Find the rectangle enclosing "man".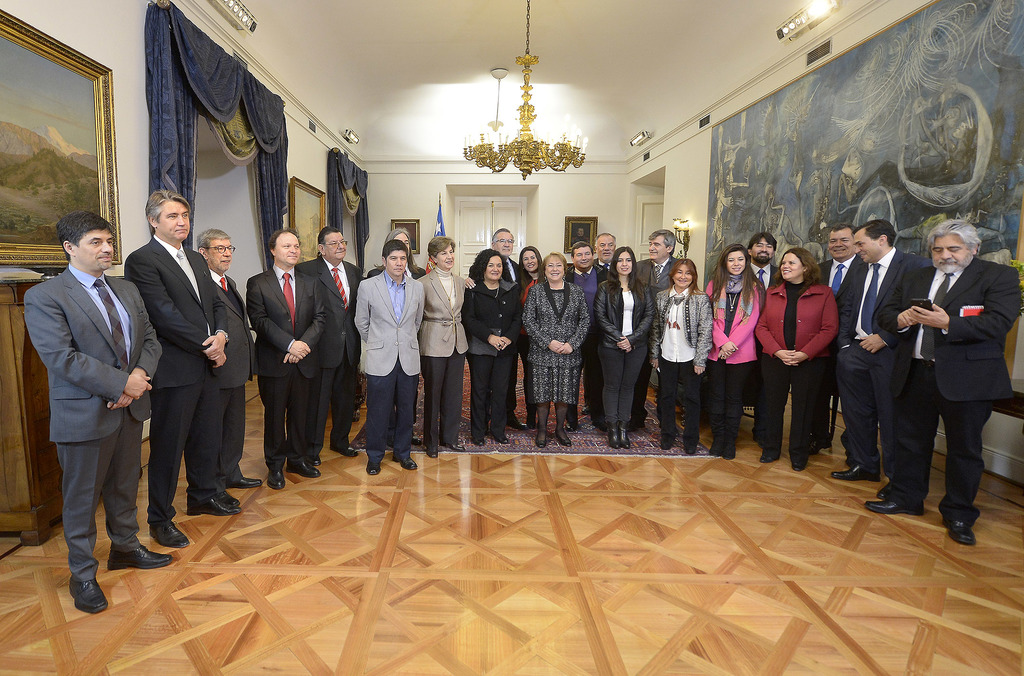
[594, 230, 621, 273].
